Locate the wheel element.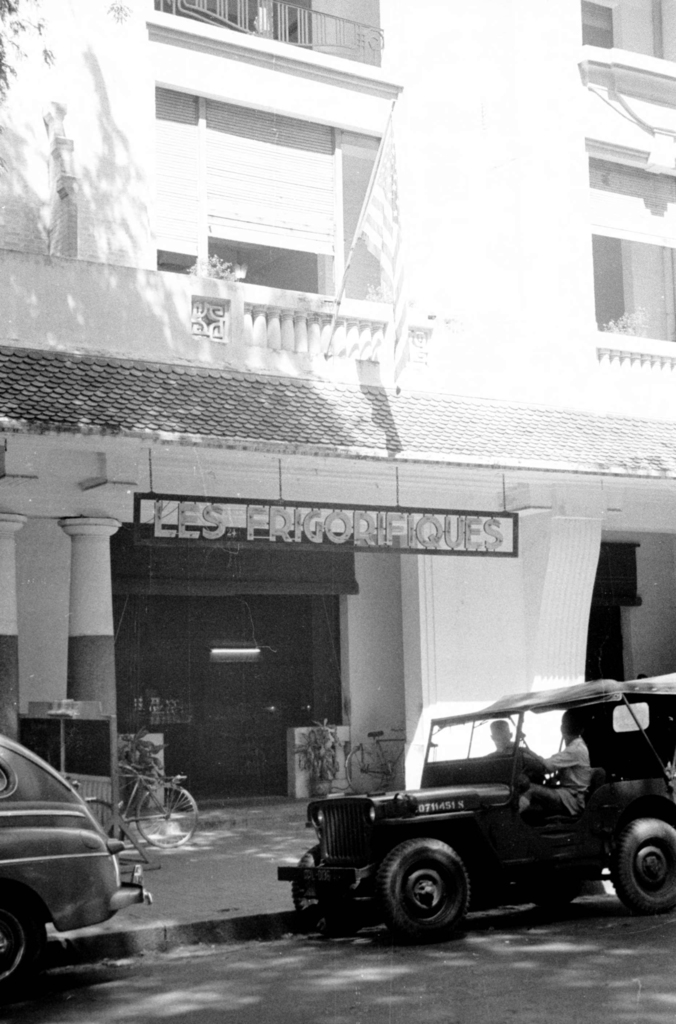
Element bbox: {"left": 507, "top": 749, "right": 546, "bottom": 777}.
